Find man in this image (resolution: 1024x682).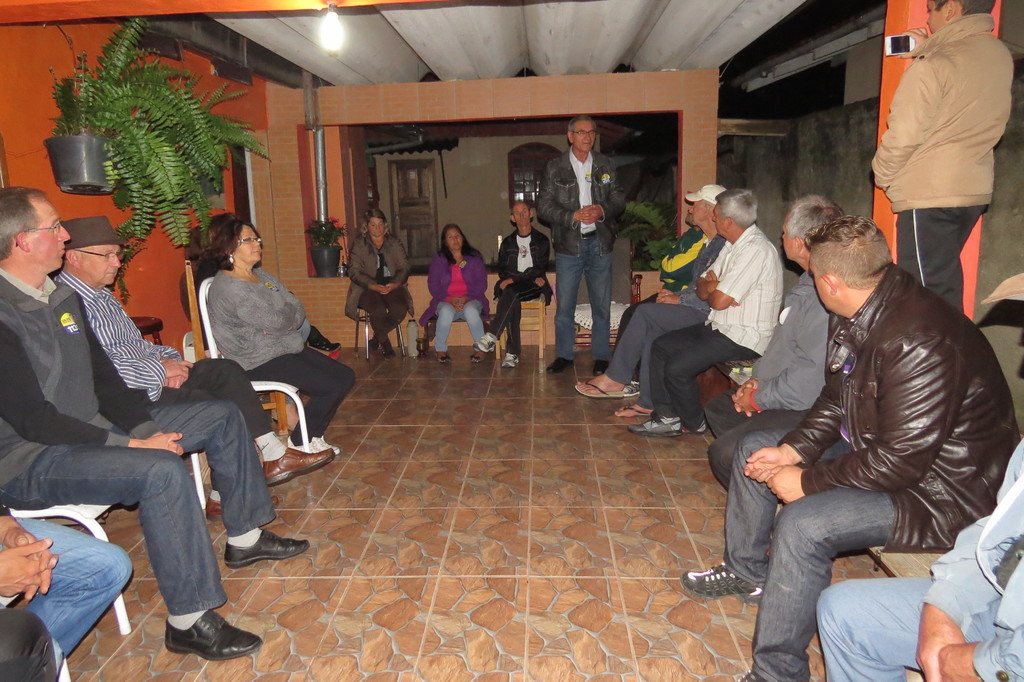
Rect(613, 198, 709, 355).
